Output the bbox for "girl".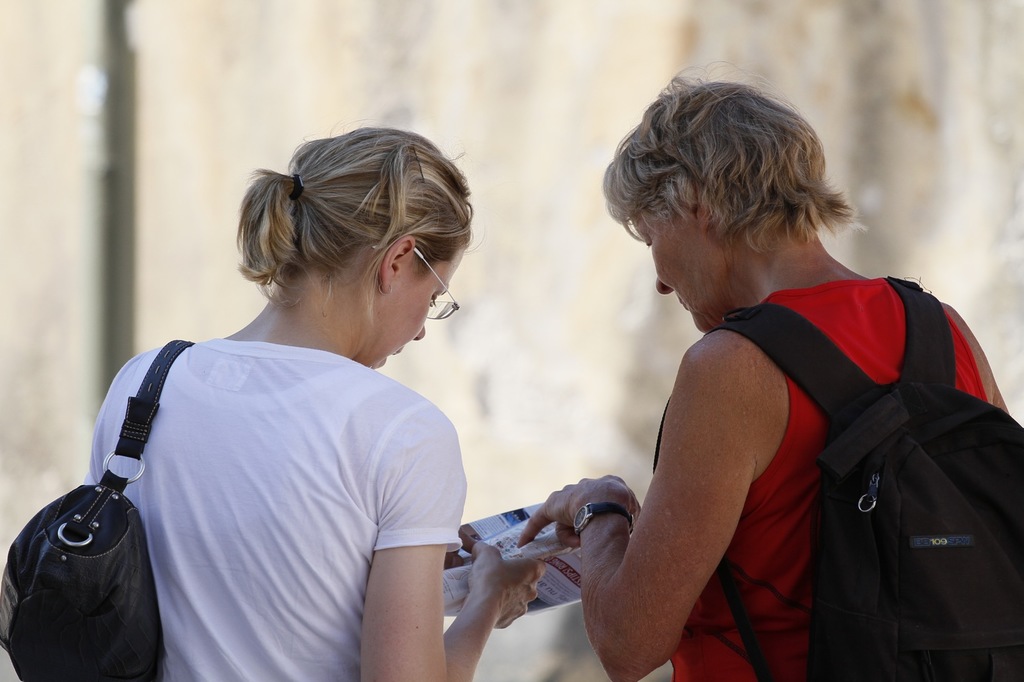
bbox=[84, 127, 556, 681].
